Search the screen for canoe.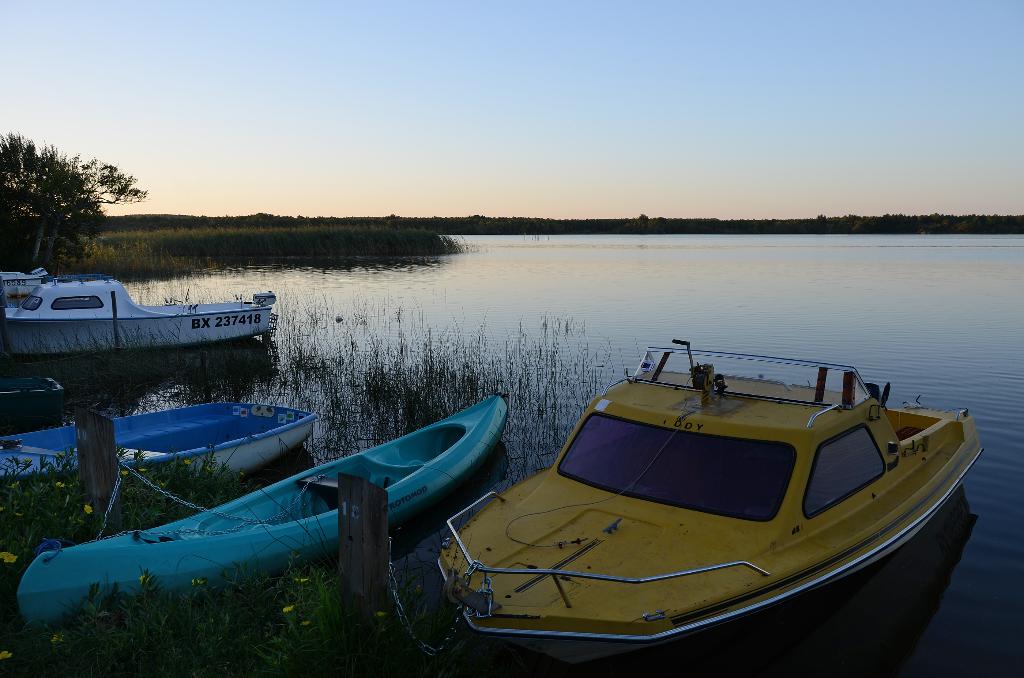
Found at box=[29, 403, 538, 633].
